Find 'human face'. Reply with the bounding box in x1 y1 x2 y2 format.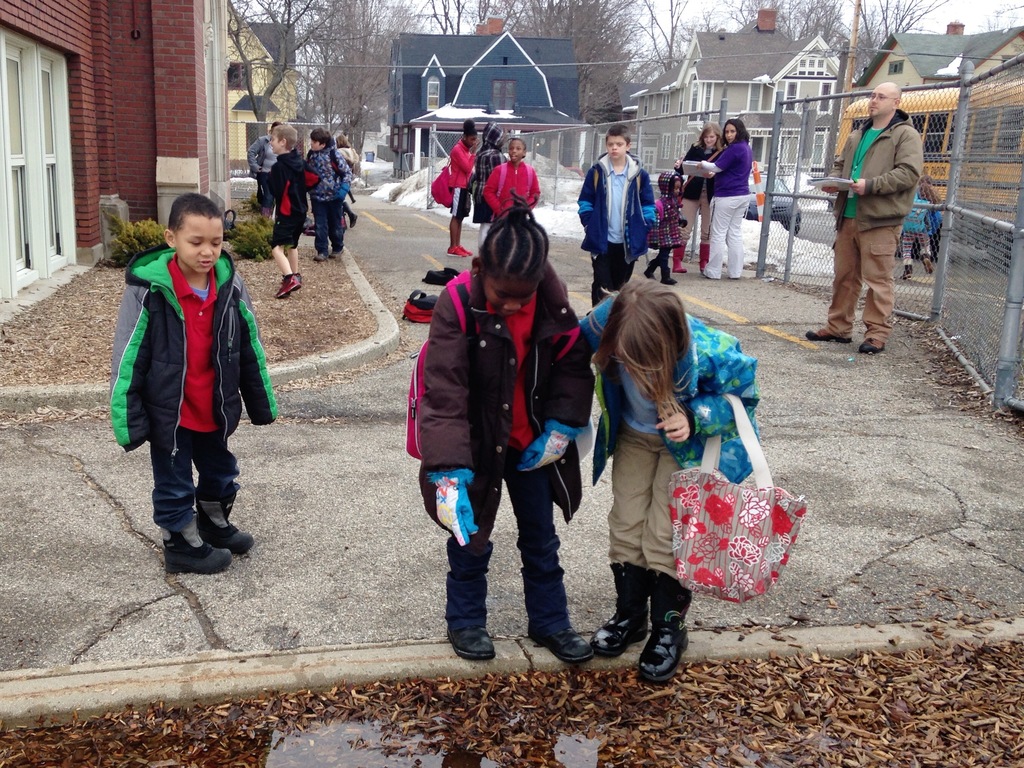
467 131 477 148.
